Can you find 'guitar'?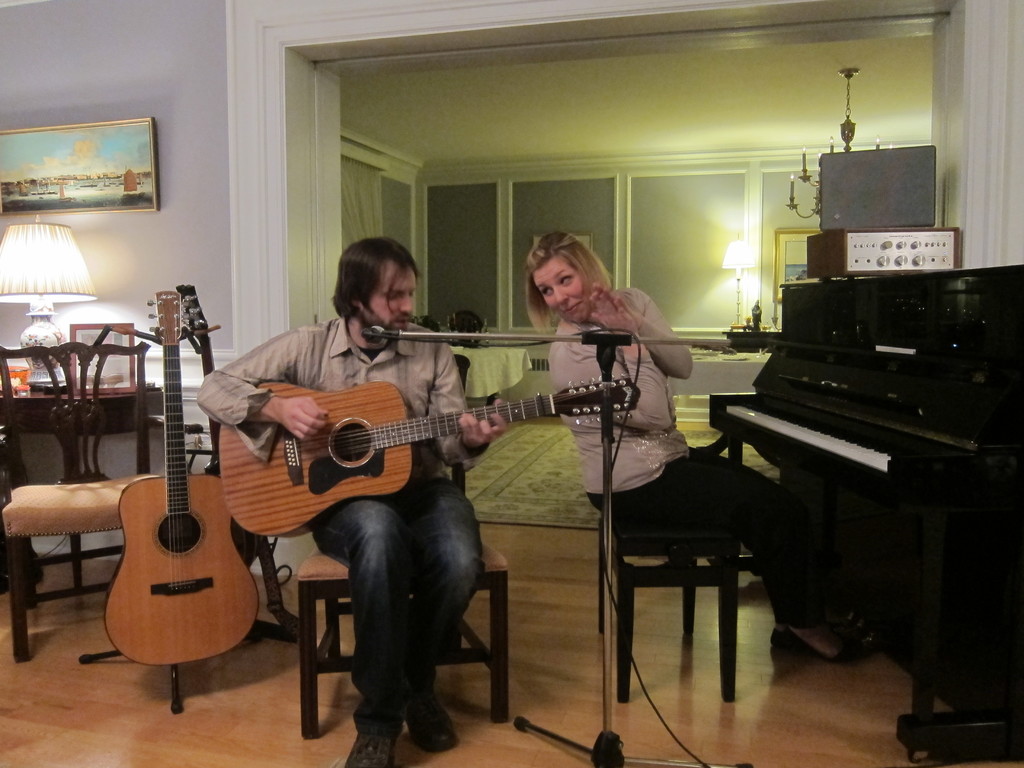
Yes, bounding box: box(103, 286, 268, 673).
